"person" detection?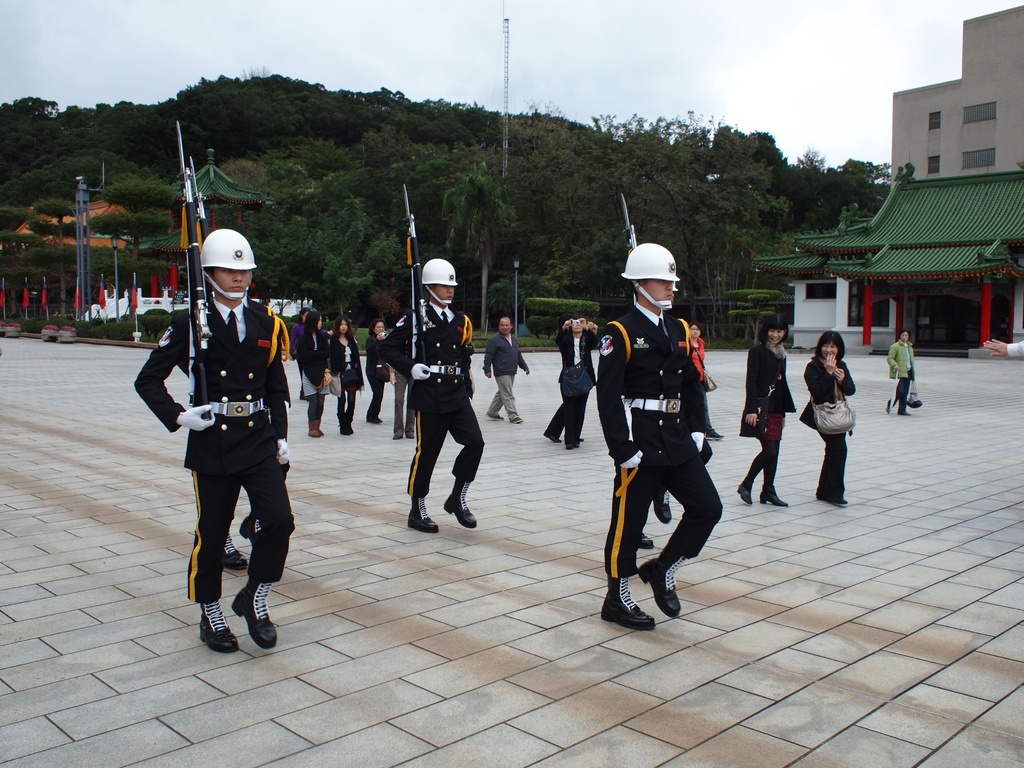
box(596, 226, 725, 649)
